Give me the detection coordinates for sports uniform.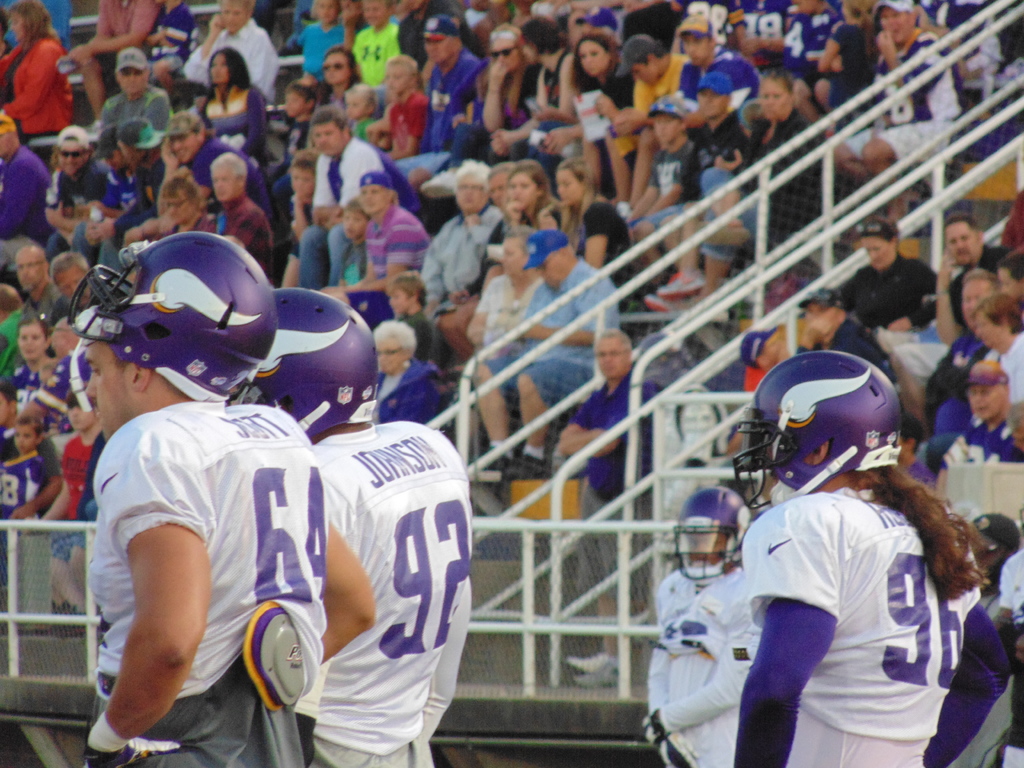
(737,356,981,767).
